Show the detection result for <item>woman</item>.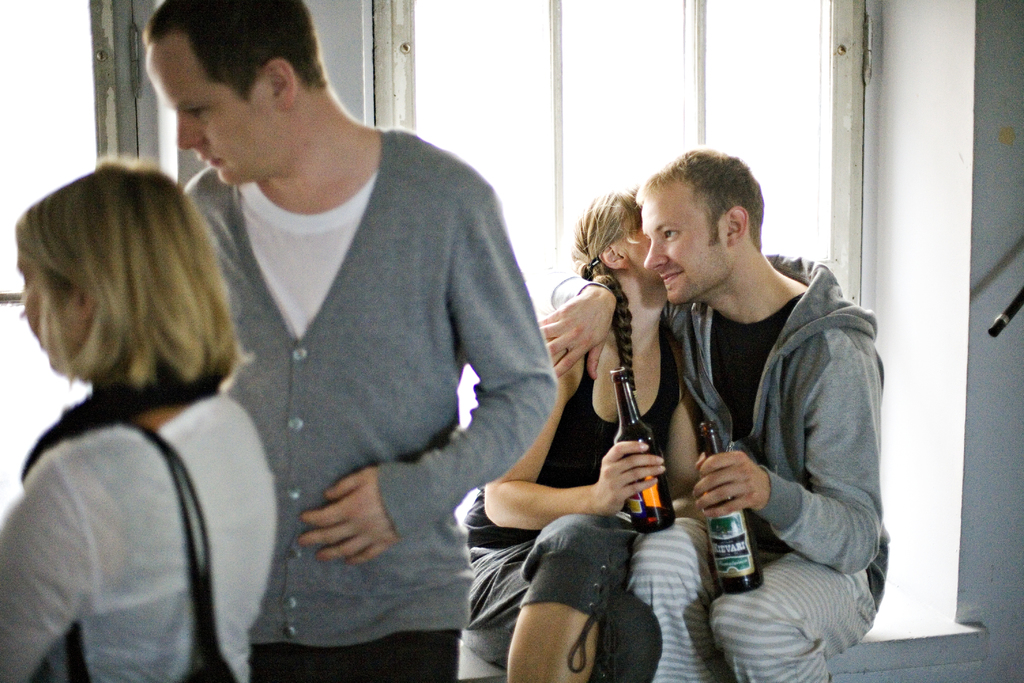
495 154 705 655.
